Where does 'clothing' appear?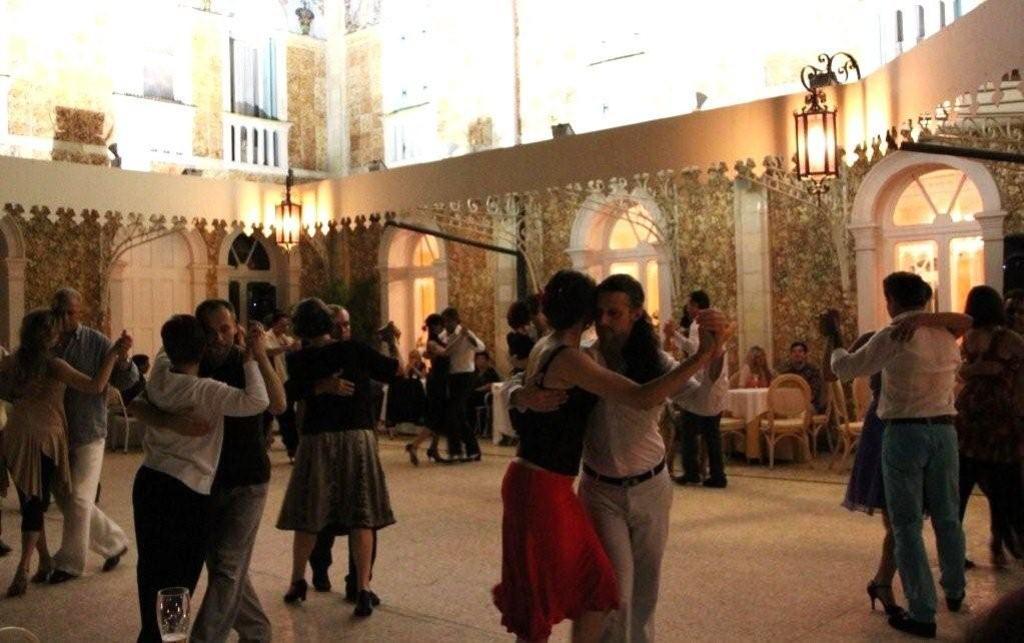
Appears at {"x1": 951, "y1": 317, "x2": 1023, "y2": 580}.
